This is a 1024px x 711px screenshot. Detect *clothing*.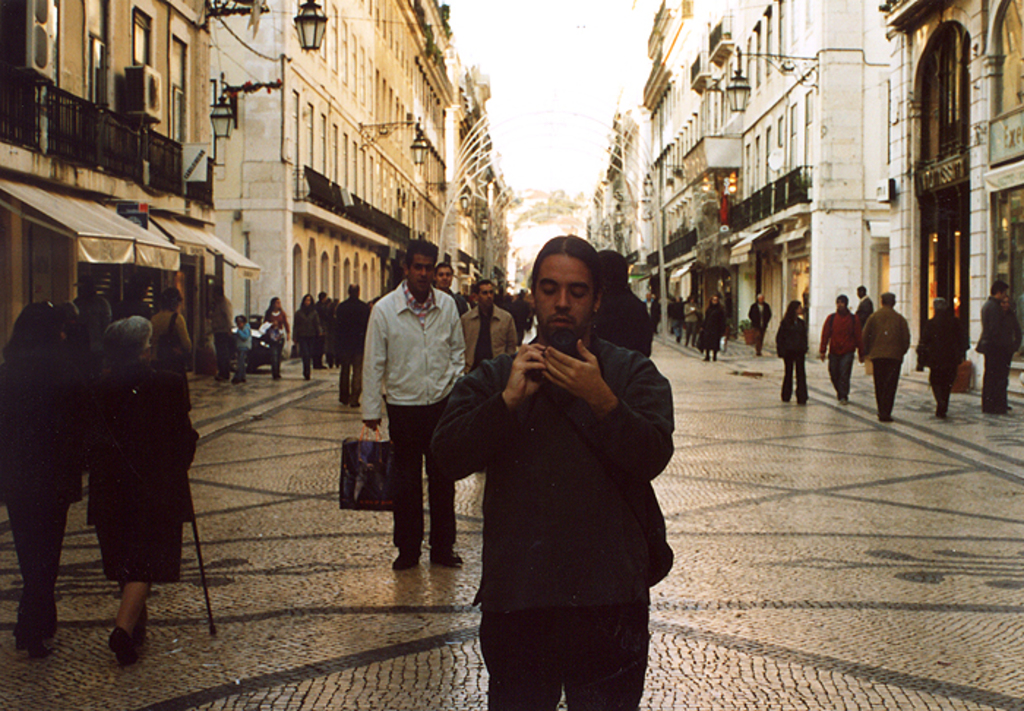
box(78, 353, 215, 598).
